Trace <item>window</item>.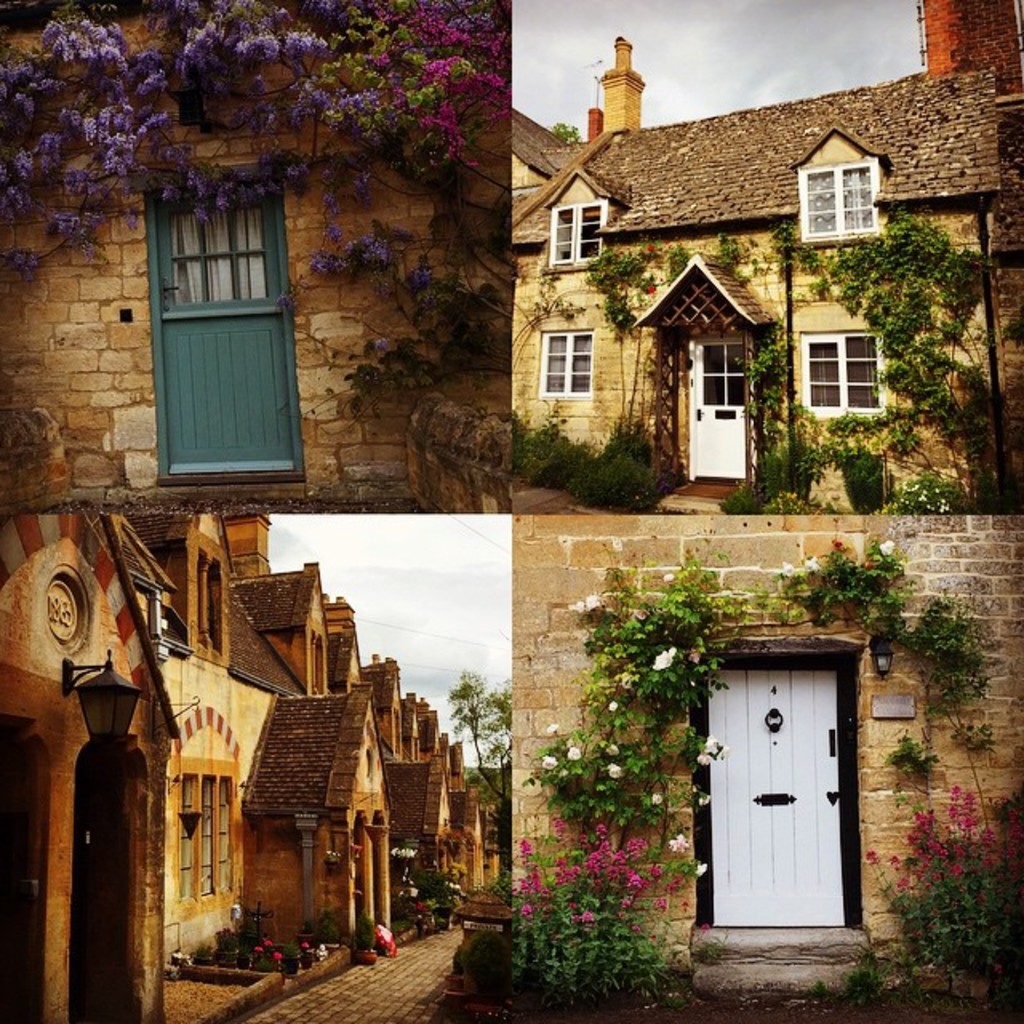
Traced to x1=544 y1=331 x2=595 y2=395.
